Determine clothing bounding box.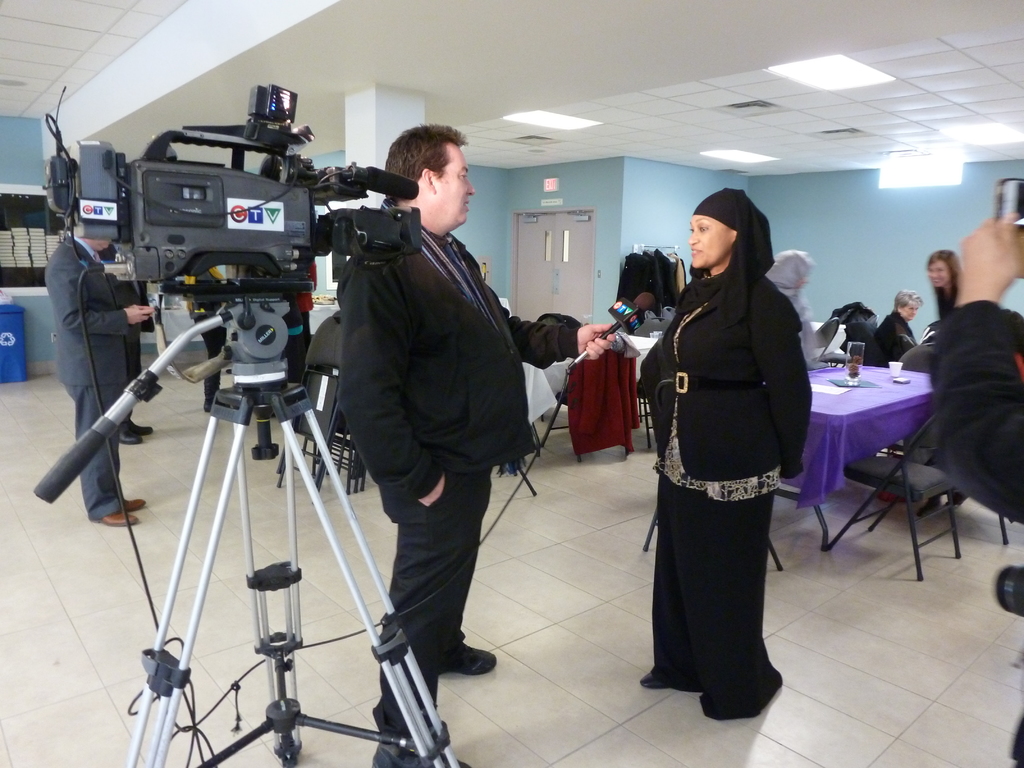
Determined: [764,249,816,369].
